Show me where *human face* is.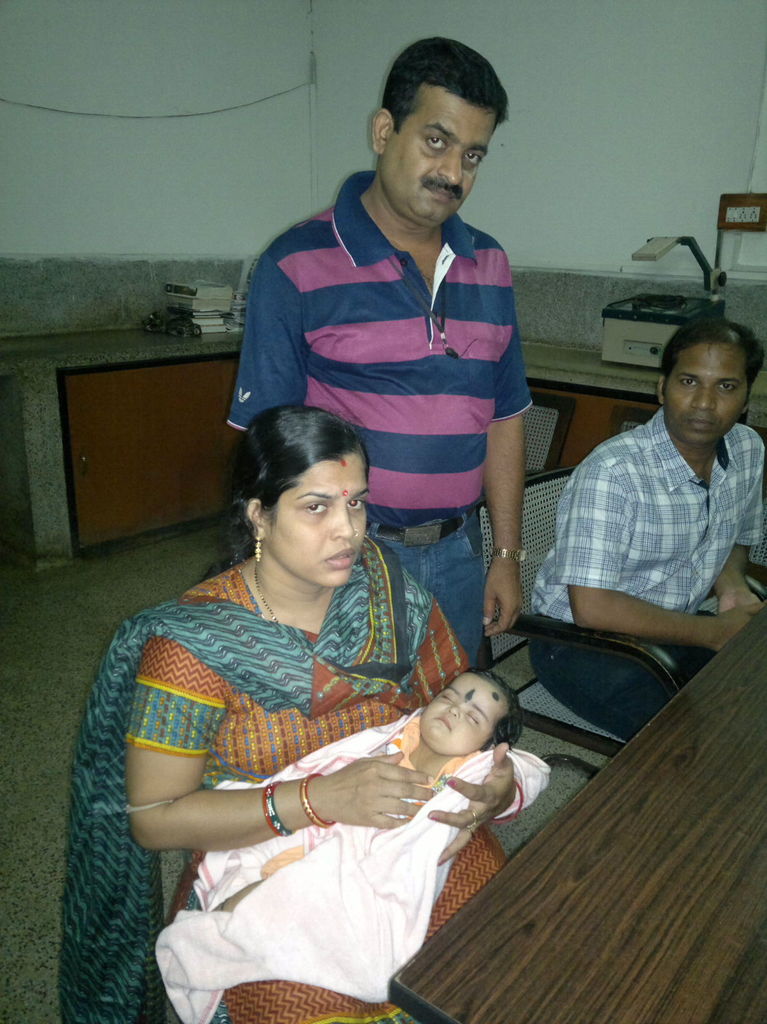
*human face* is at 382 82 498 229.
